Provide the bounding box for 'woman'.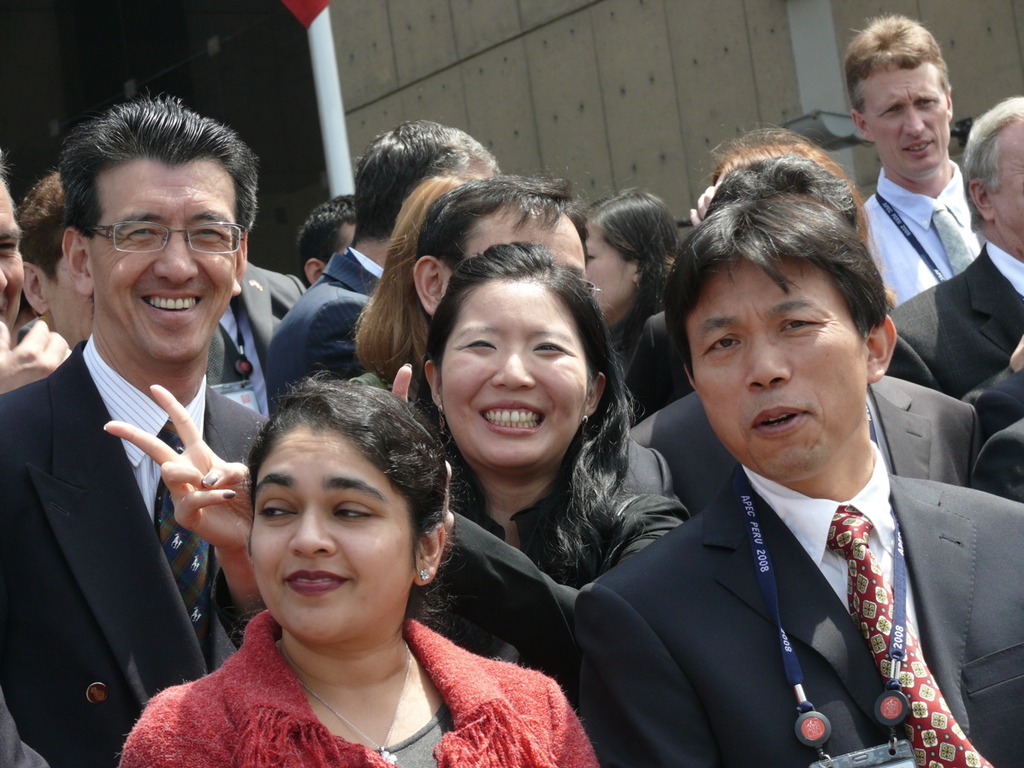
box=[577, 189, 694, 387].
